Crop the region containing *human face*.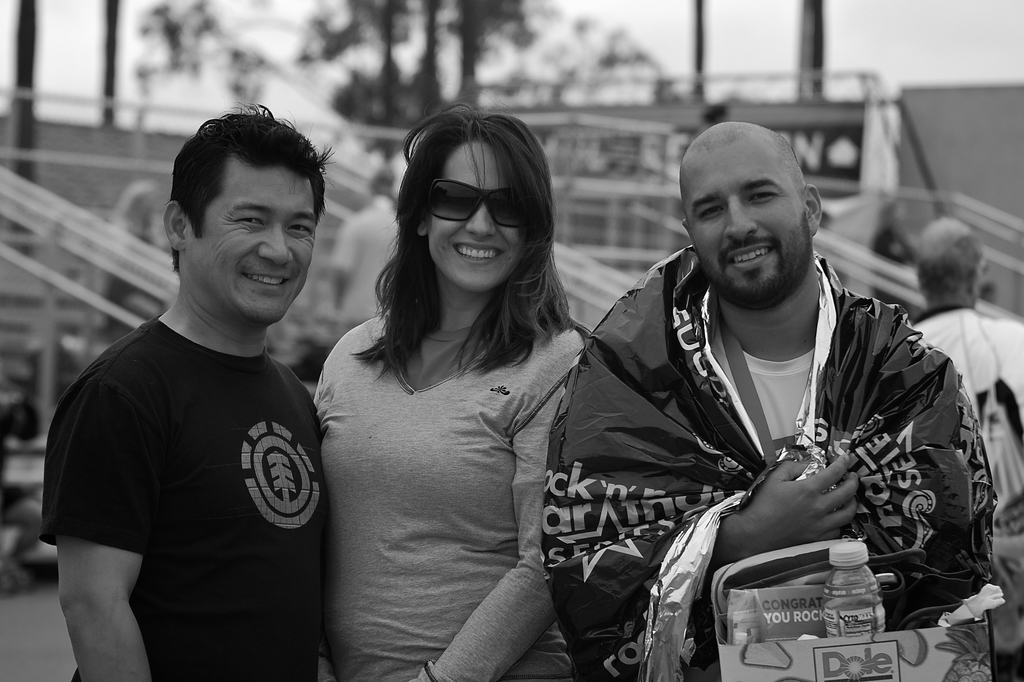
Crop region: bbox(198, 157, 315, 327).
